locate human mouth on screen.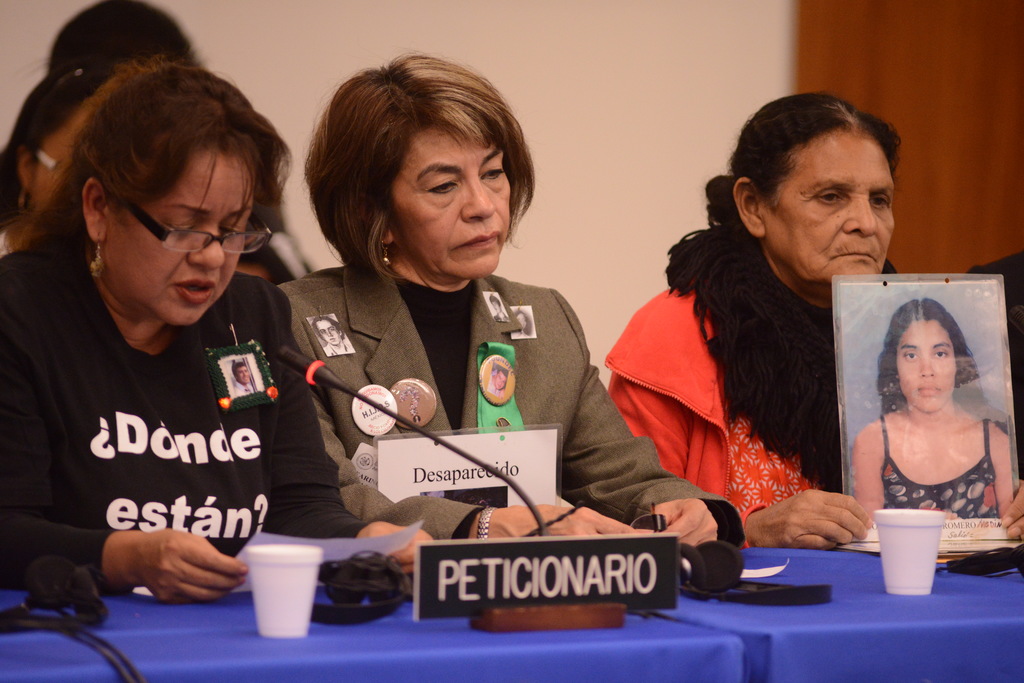
On screen at [180, 276, 216, 301].
